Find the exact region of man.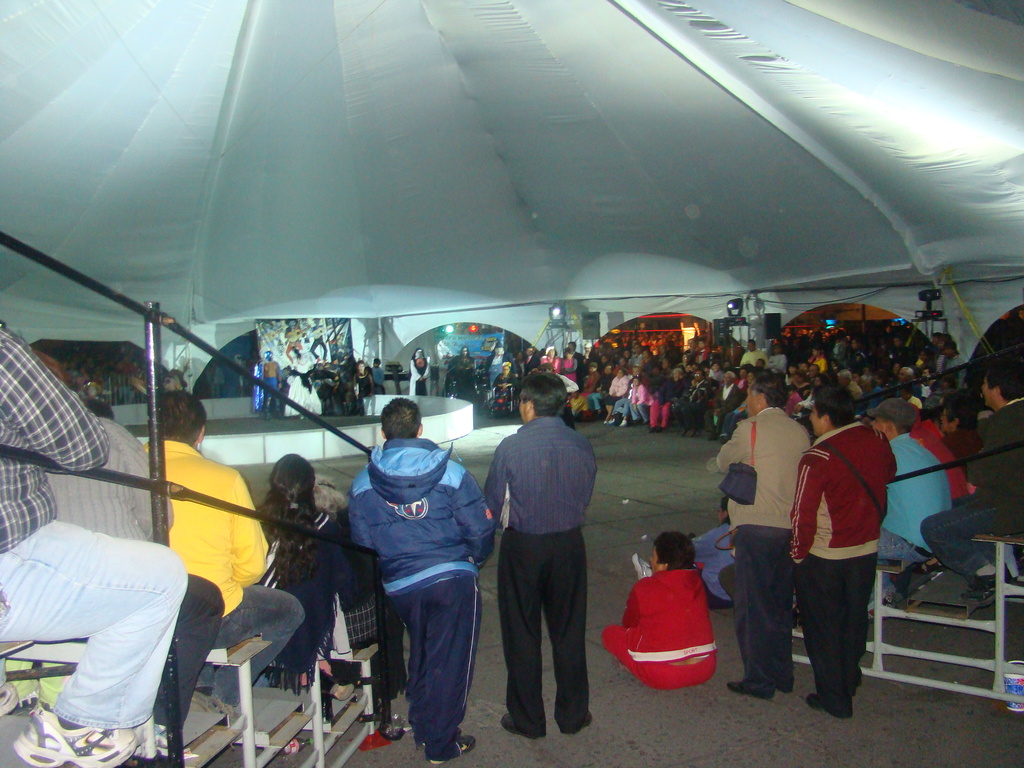
Exact region: [left=862, top=396, right=959, bottom=615].
